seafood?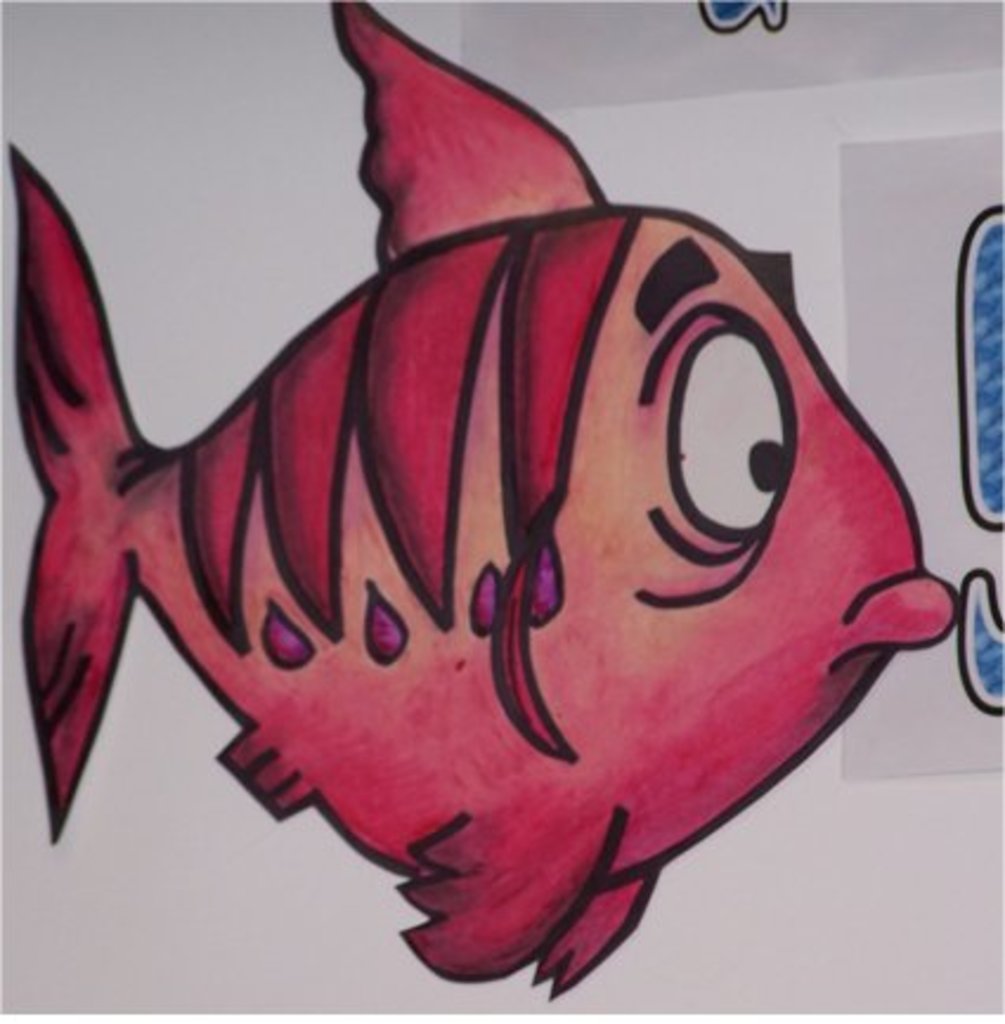
bbox=(5, 0, 958, 1000)
